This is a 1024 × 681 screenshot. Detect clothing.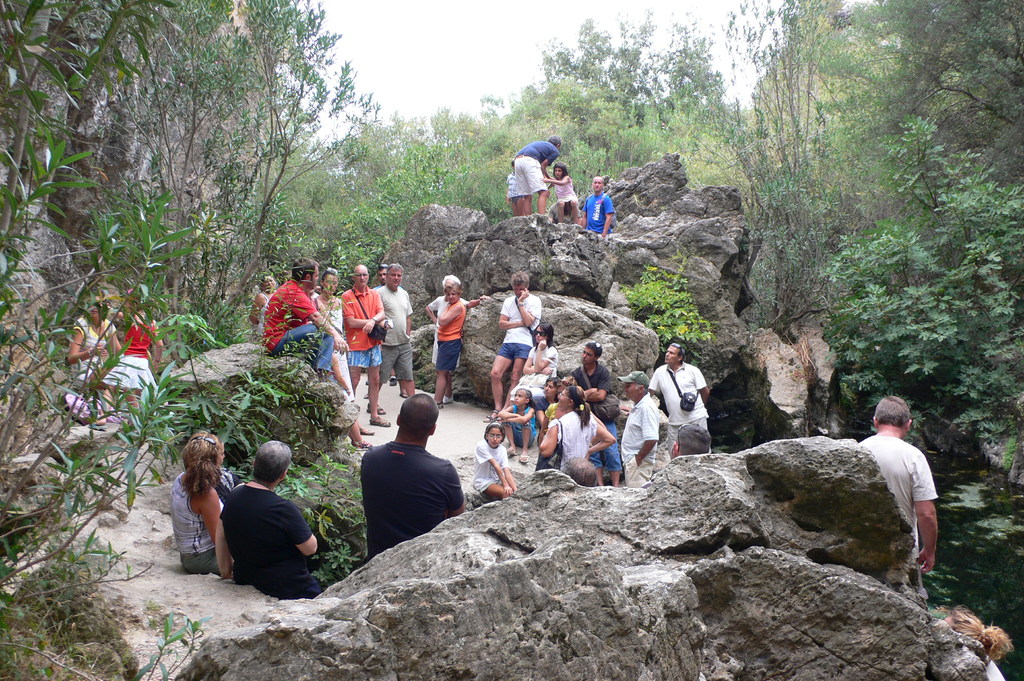
detection(556, 180, 581, 220).
